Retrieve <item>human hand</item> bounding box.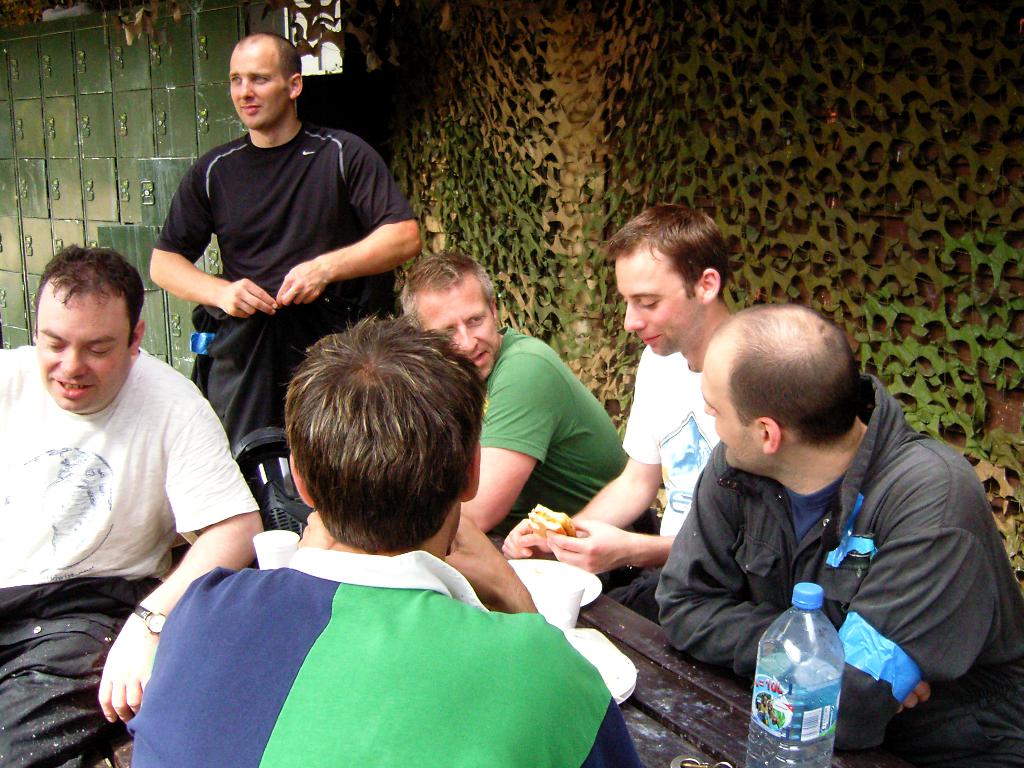
Bounding box: rect(893, 678, 932, 713).
